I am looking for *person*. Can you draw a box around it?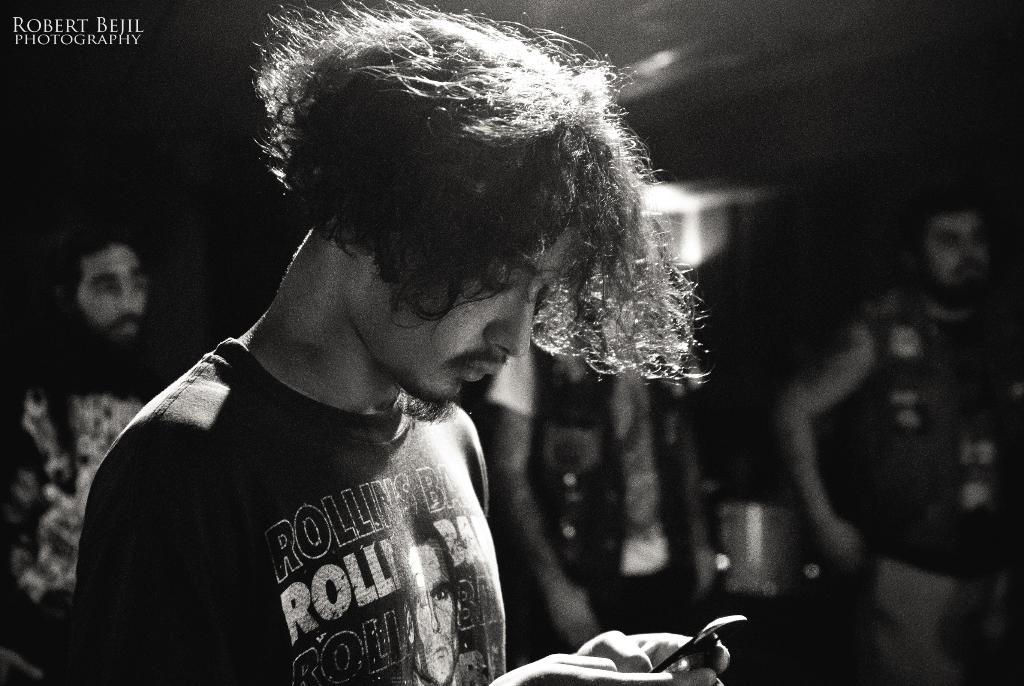
Sure, the bounding box is left=57, top=22, right=712, bottom=683.
